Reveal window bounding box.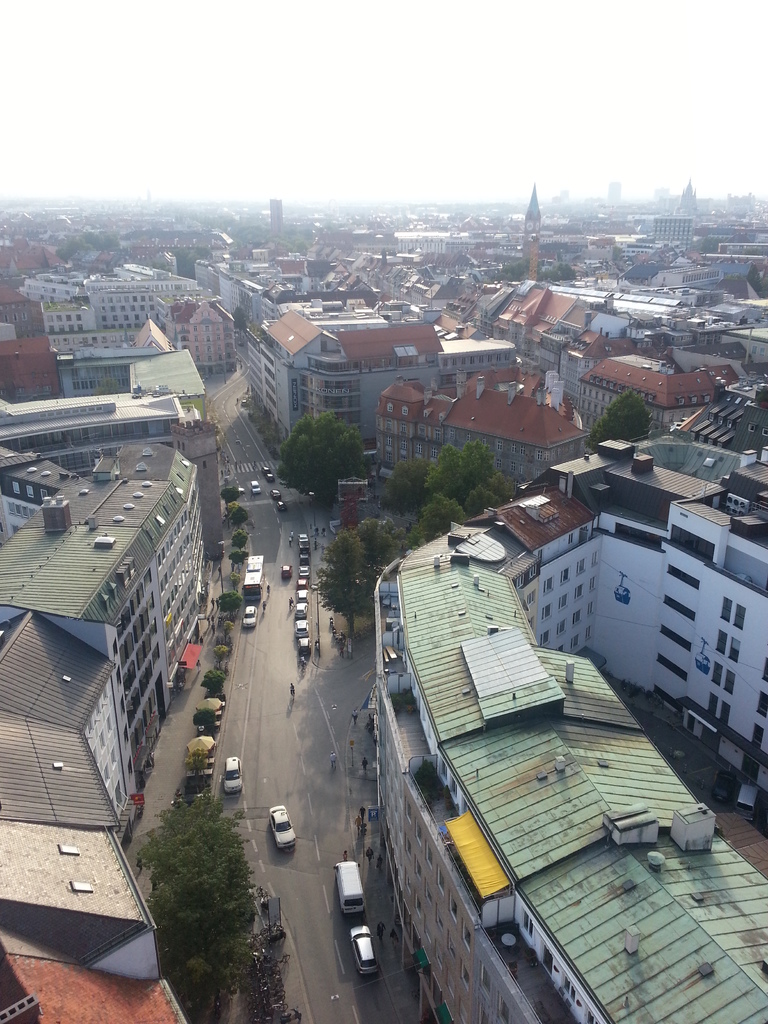
Revealed: box(420, 890, 433, 902).
